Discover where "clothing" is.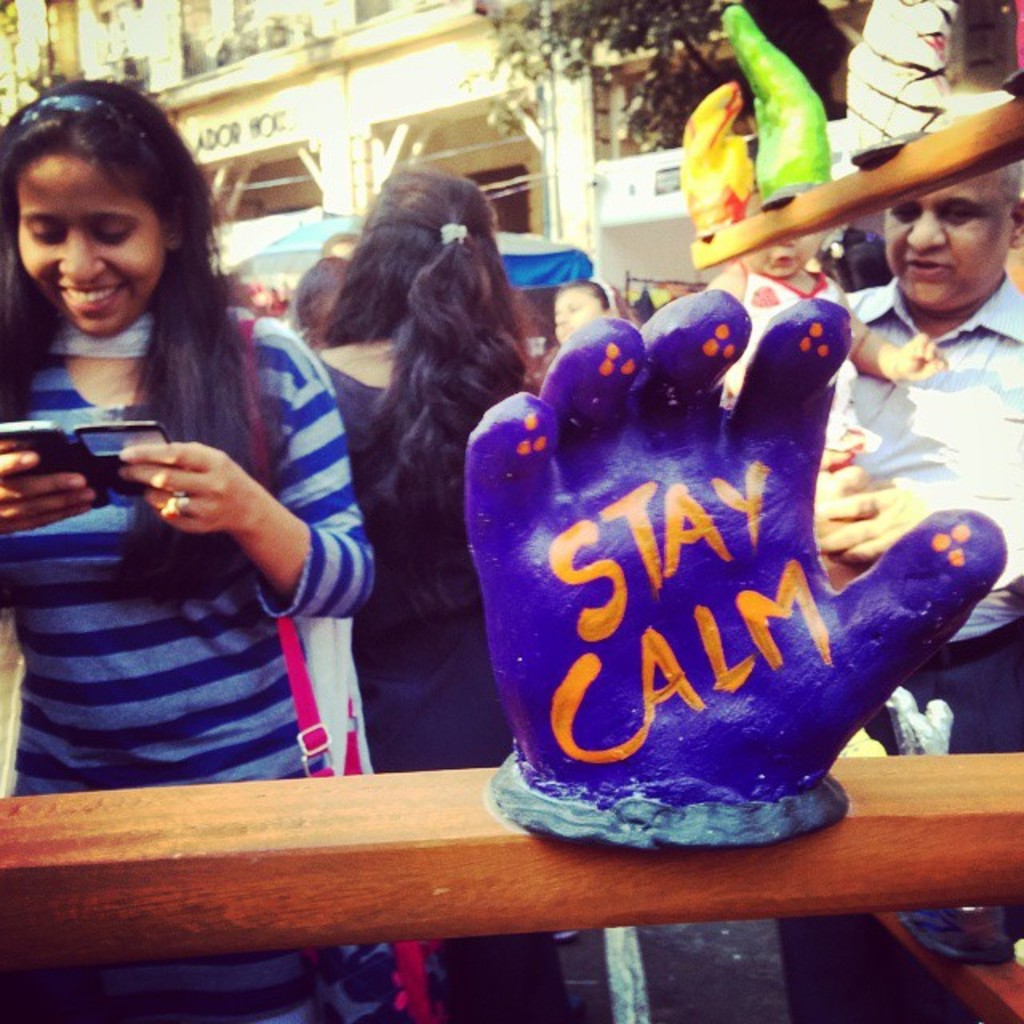
Discovered at l=806, t=264, r=1019, b=1002.
